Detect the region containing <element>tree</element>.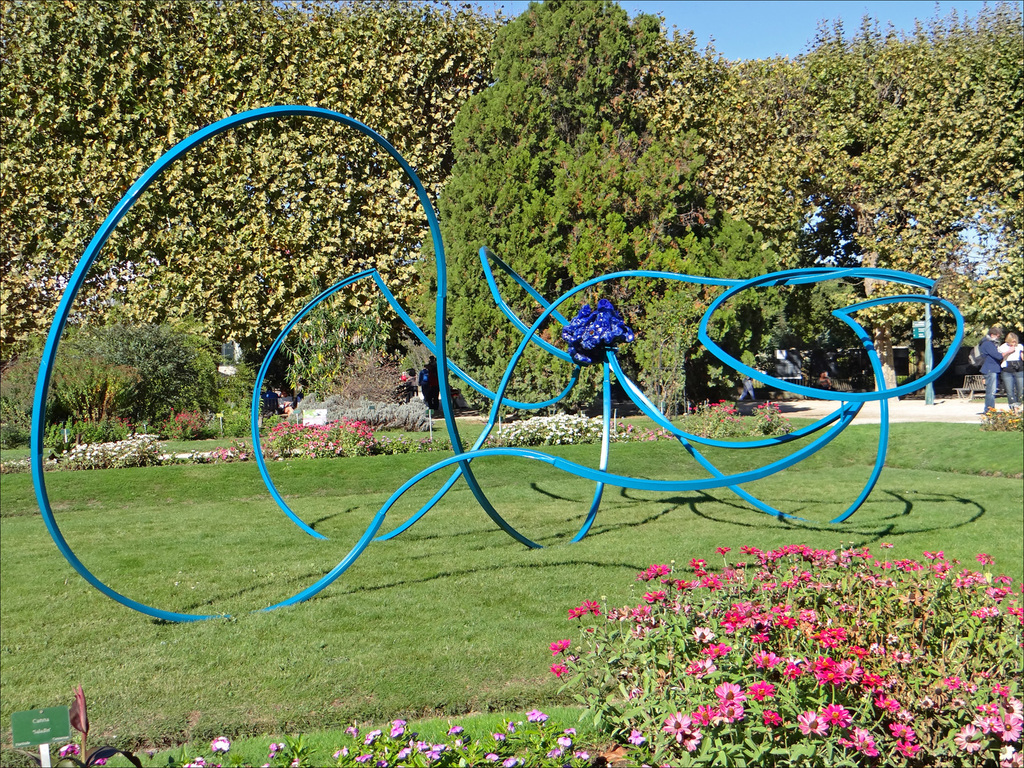
(left=405, top=0, right=782, bottom=417).
